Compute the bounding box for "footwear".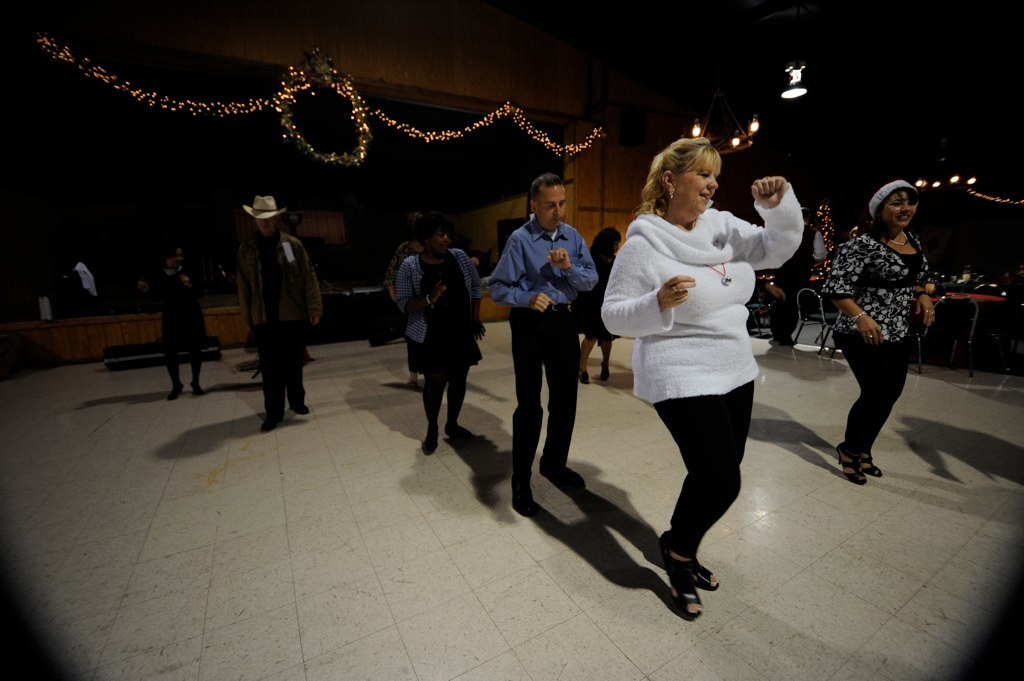
[592,375,616,386].
